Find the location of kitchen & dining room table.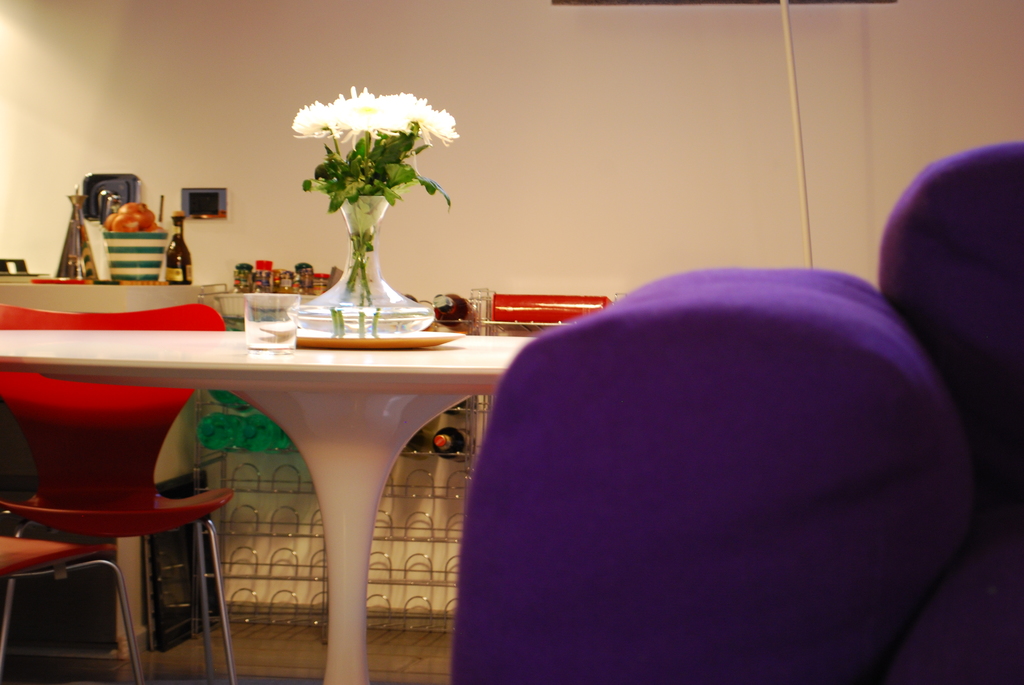
Location: [0, 326, 536, 681].
